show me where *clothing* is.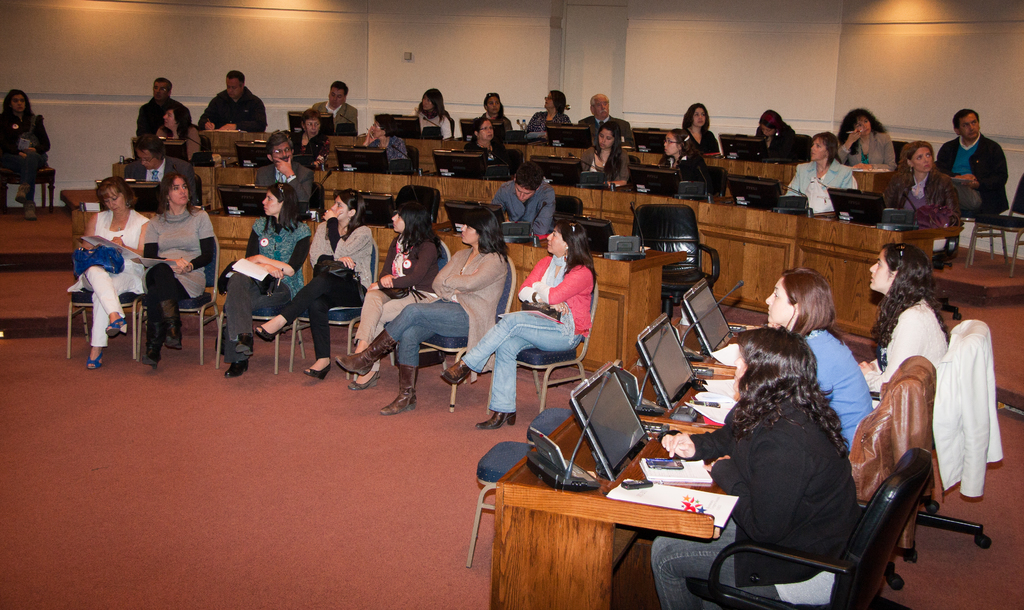
*clothing* is at box=[286, 126, 329, 163].
